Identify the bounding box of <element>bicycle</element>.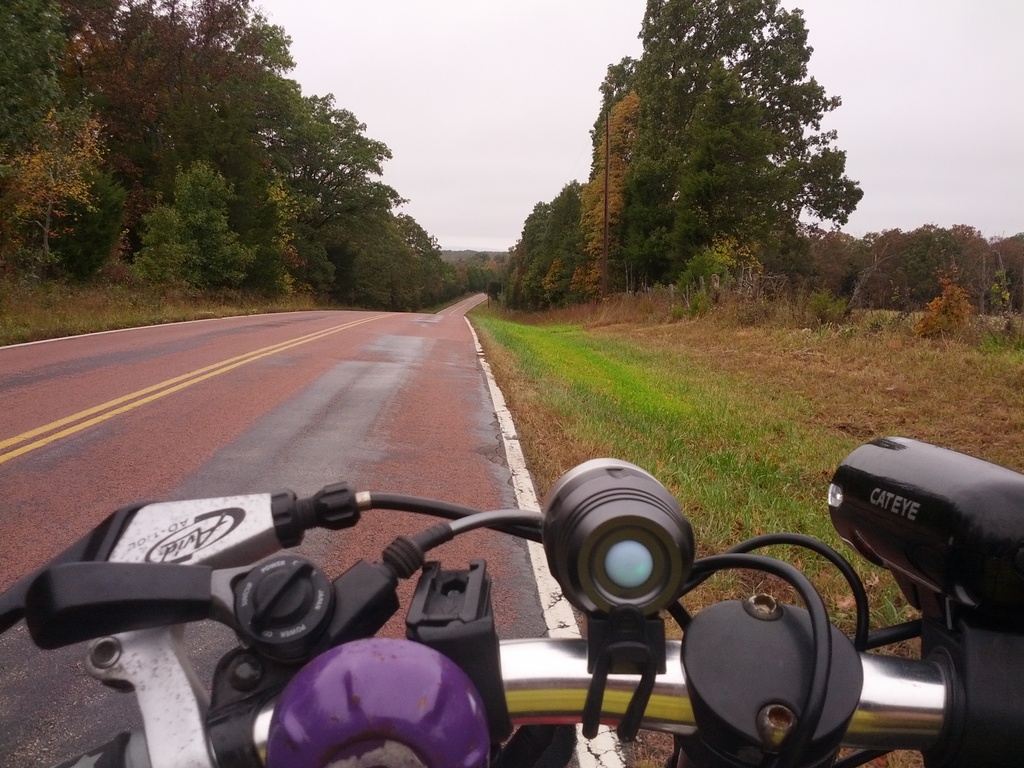
l=0, t=437, r=1023, b=767.
